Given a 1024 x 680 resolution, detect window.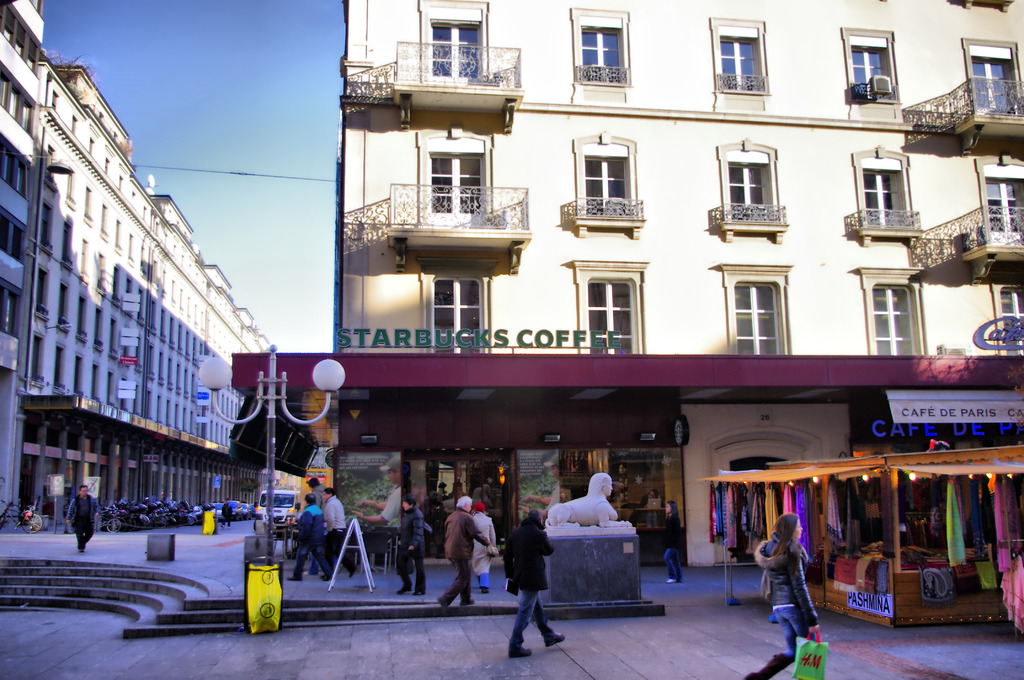
region(852, 144, 917, 257).
